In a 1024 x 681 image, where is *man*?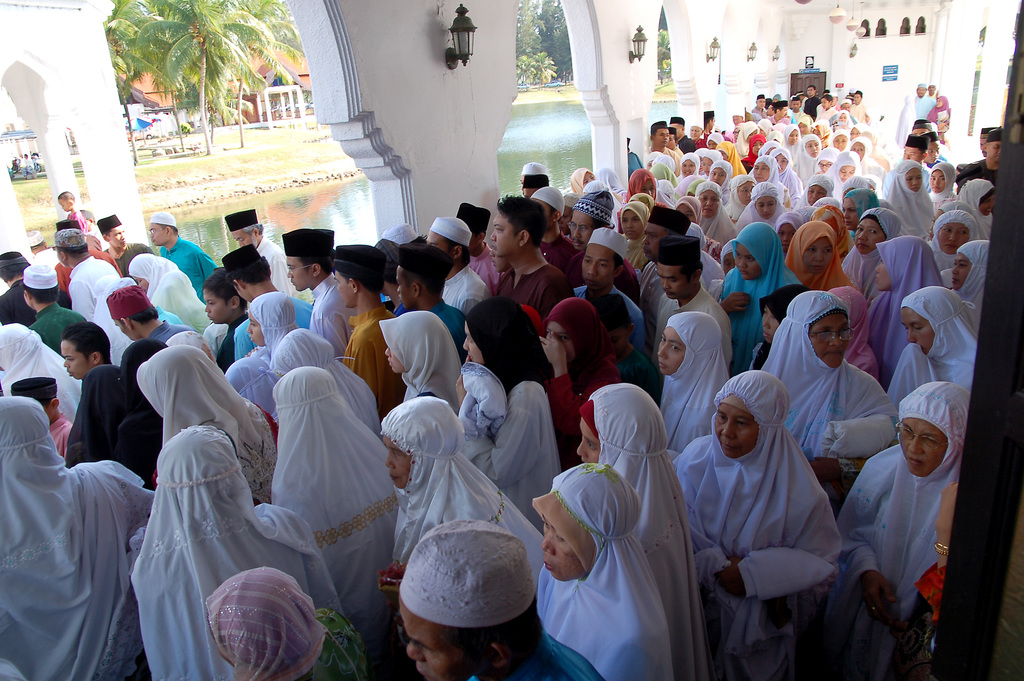
left=643, top=122, right=676, bottom=172.
